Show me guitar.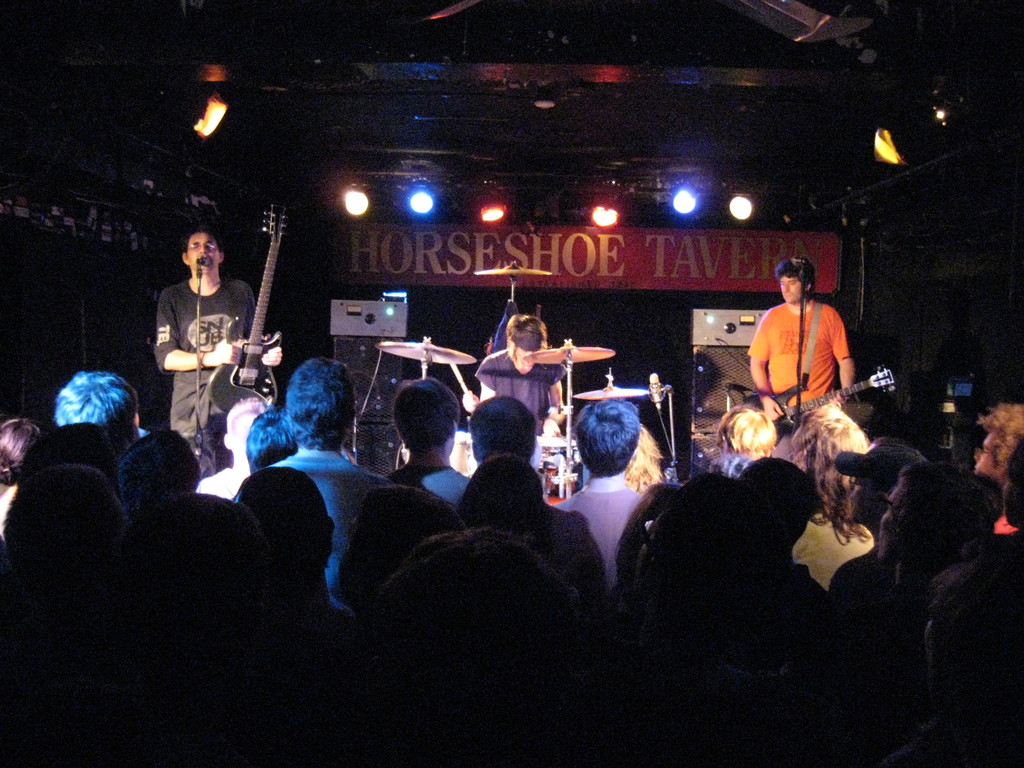
guitar is here: select_region(718, 363, 890, 461).
